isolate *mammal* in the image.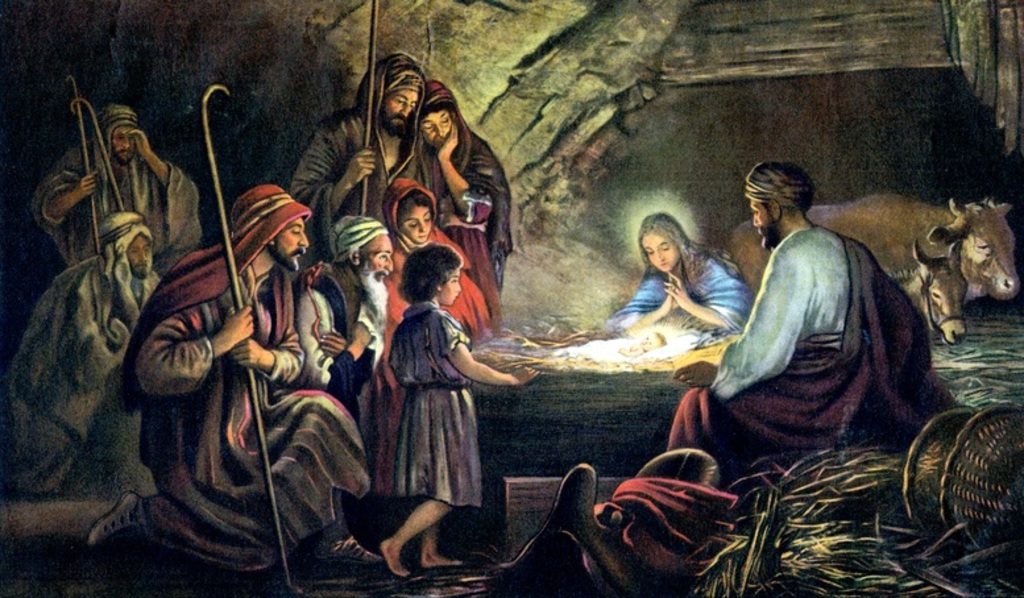
Isolated region: 289:213:397:410.
